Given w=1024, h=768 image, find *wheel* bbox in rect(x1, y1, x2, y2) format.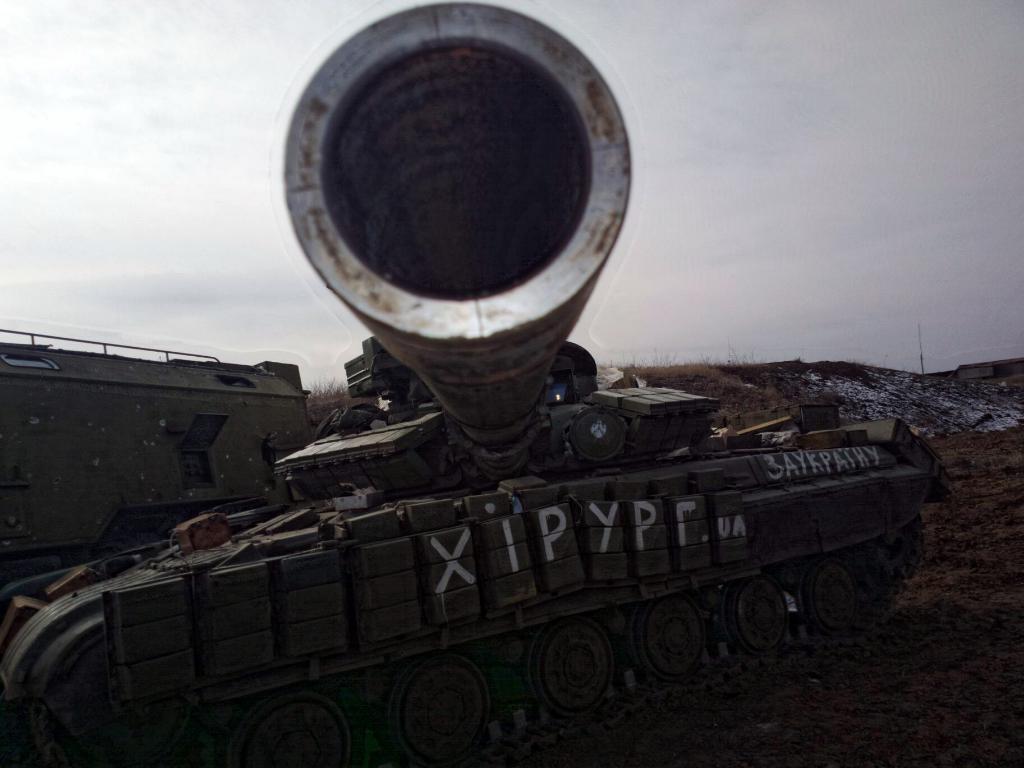
rect(27, 617, 202, 767).
